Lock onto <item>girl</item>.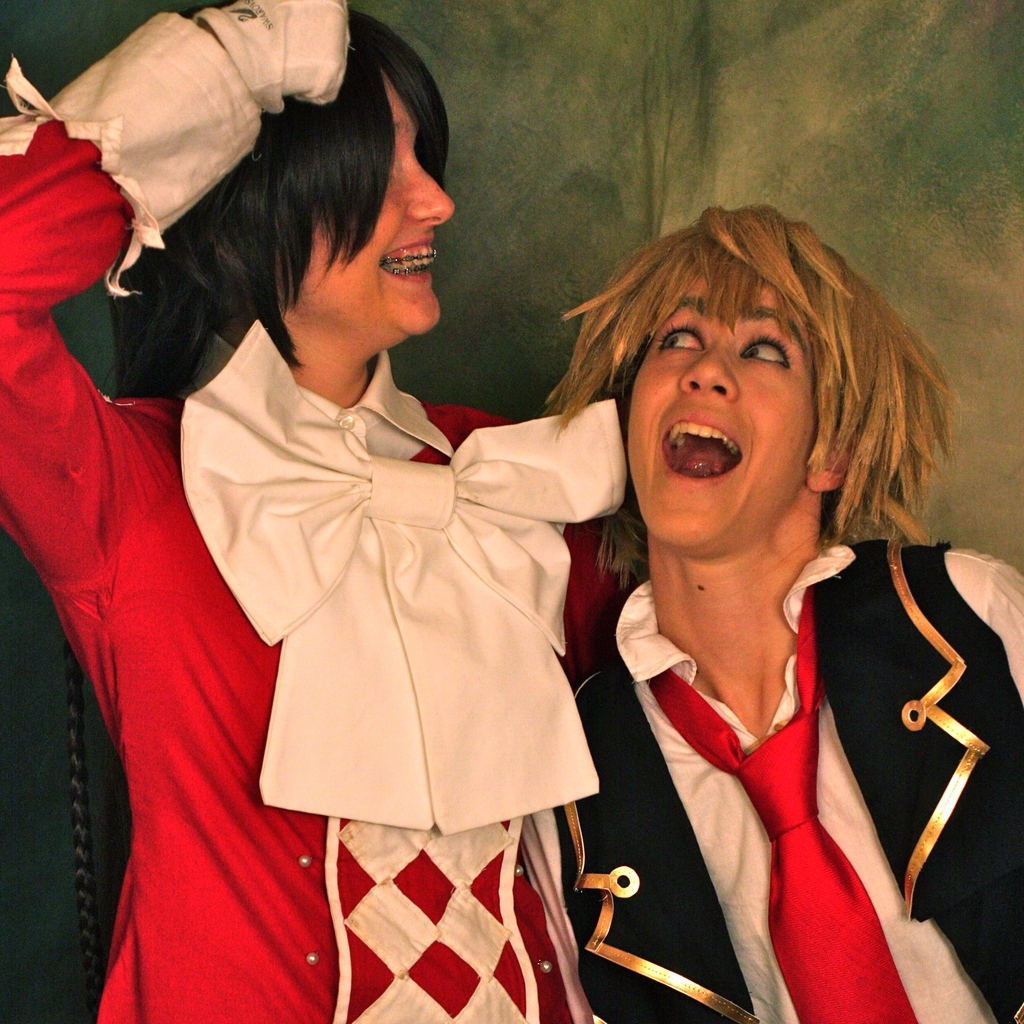
Locked: 561 207 1023 1023.
